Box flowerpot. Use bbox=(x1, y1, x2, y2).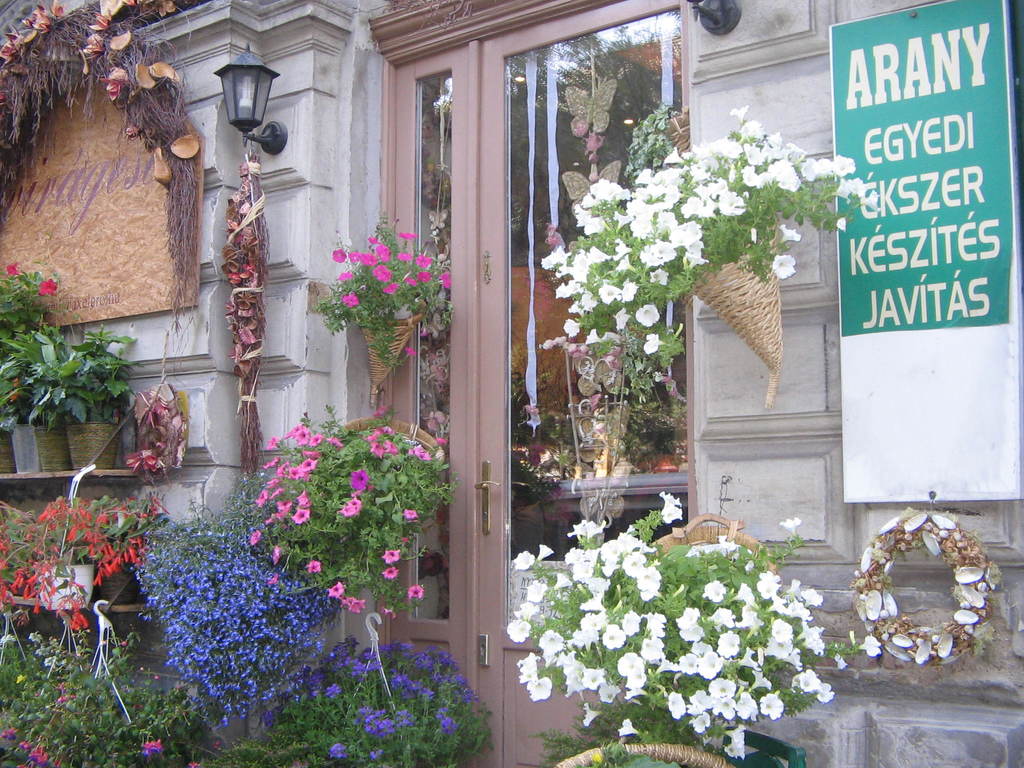
bbox=(42, 557, 95, 609).
